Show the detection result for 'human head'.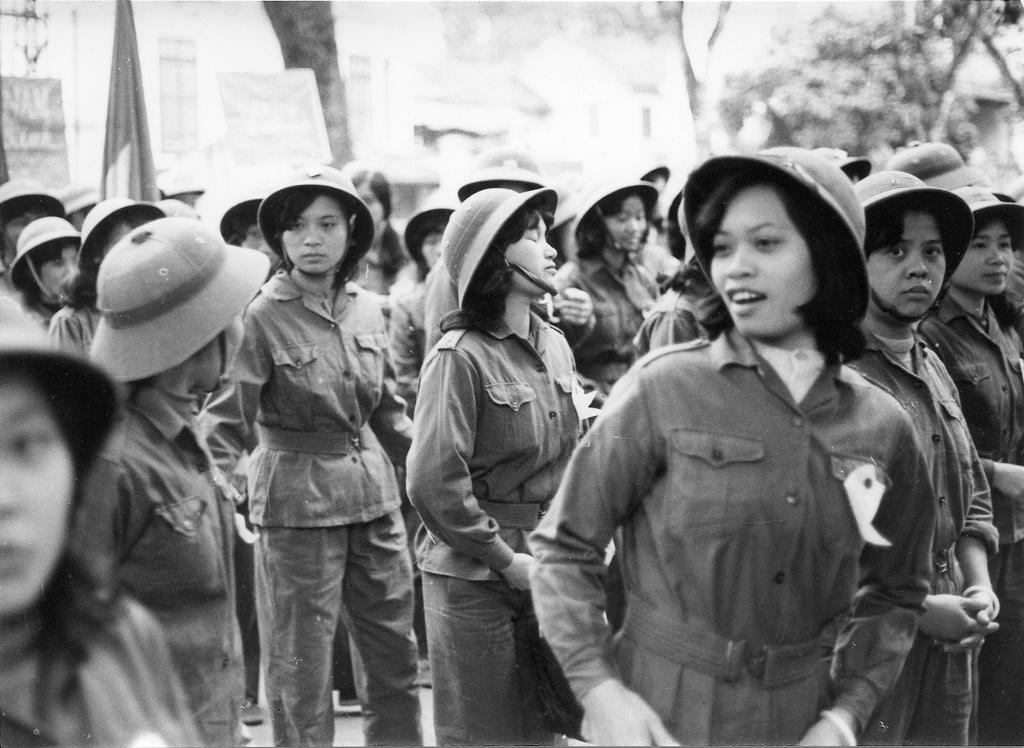
<bbox>22, 231, 93, 312</bbox>.
